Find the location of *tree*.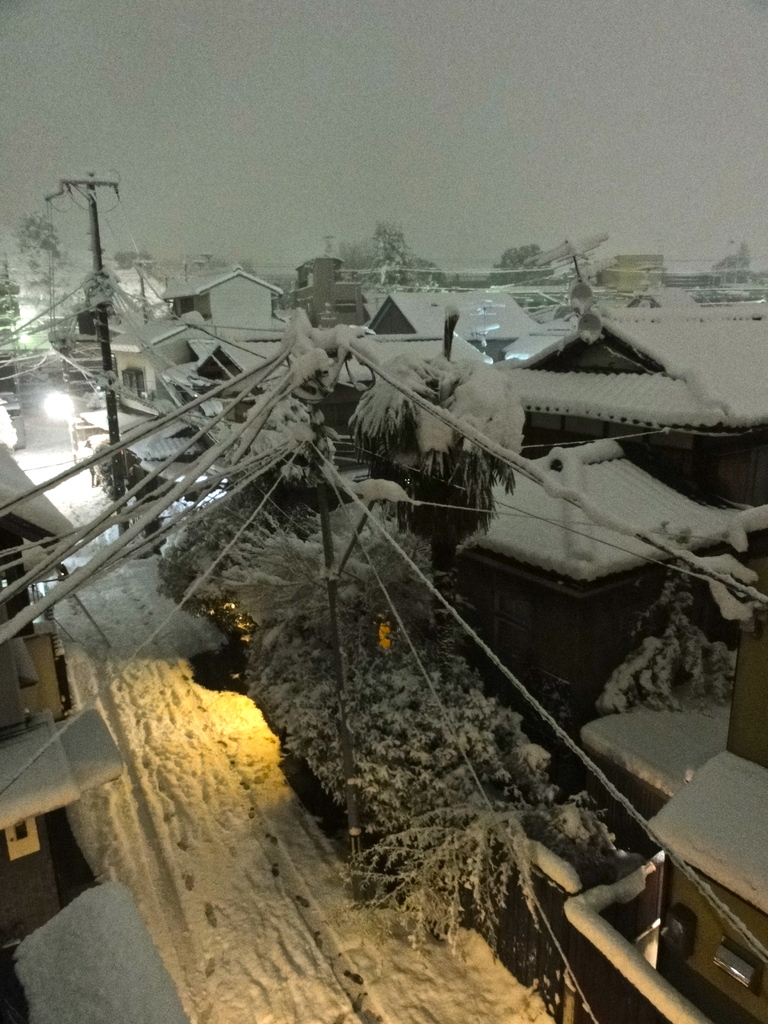
Location: {"x1": 345, "y1": 345, "x2": 525, "y2": 659}.
